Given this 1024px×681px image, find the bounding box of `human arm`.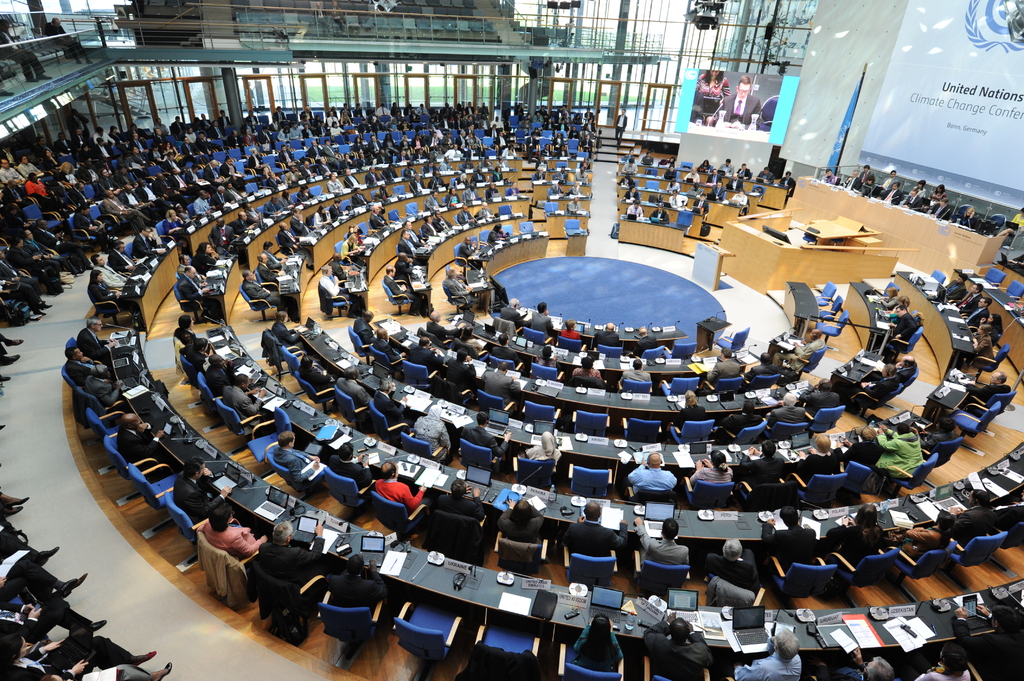
Rect(402, 482, 423, 513).
